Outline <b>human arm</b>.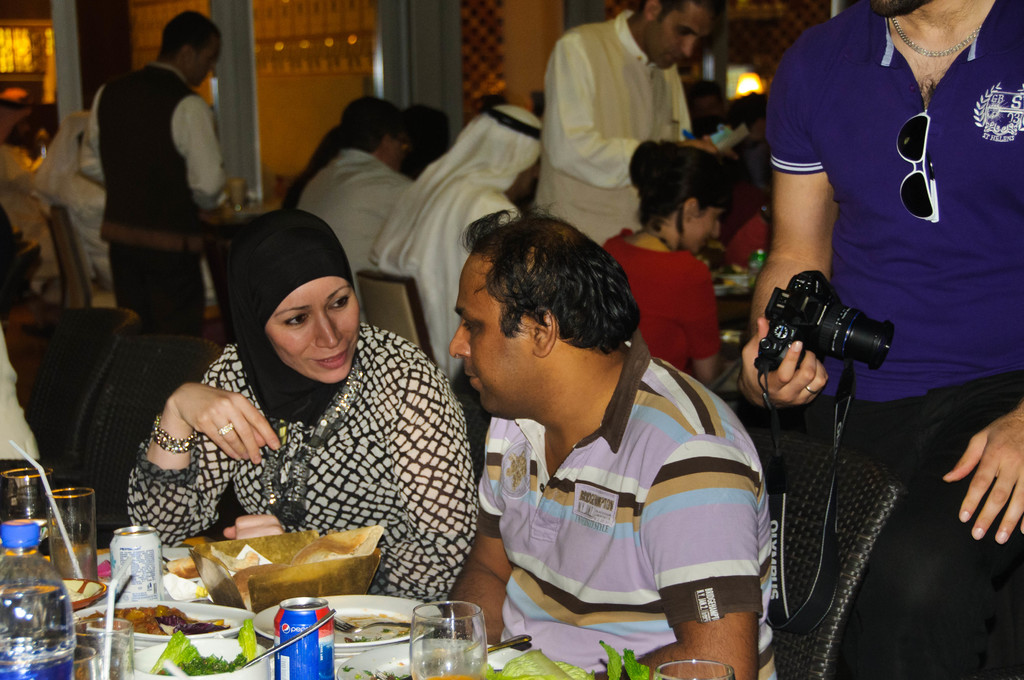
Outline: x1=938 y1=397 x2=1023 y2=549.
